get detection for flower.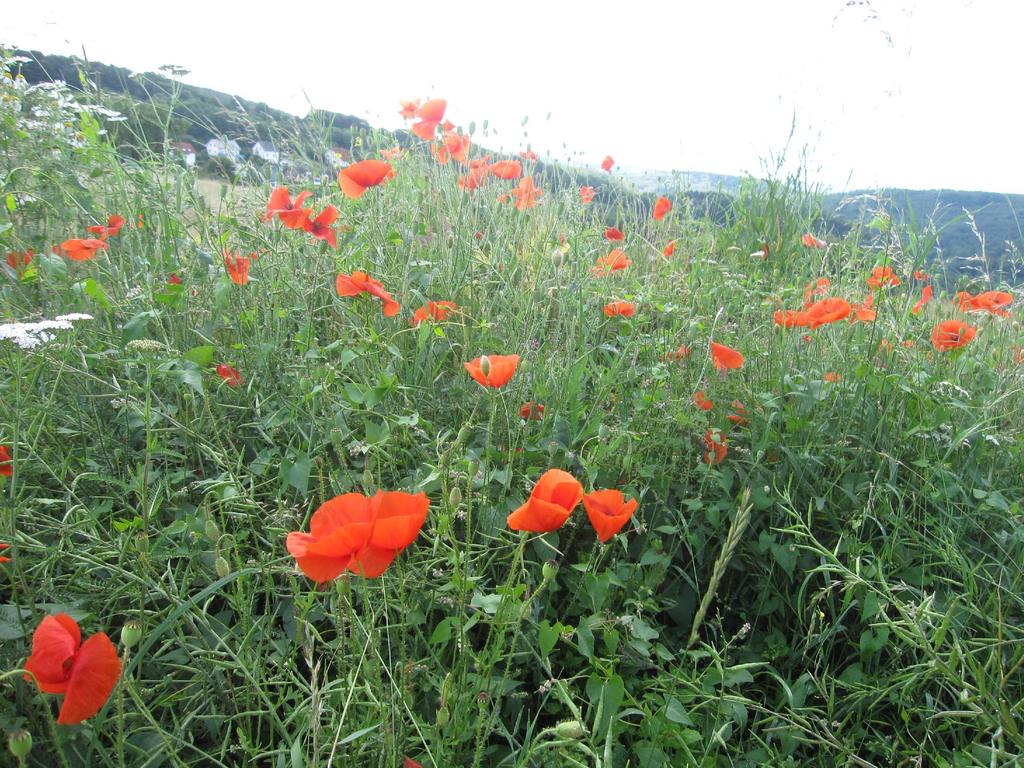
Detection: 0, 443, 12, 479.
